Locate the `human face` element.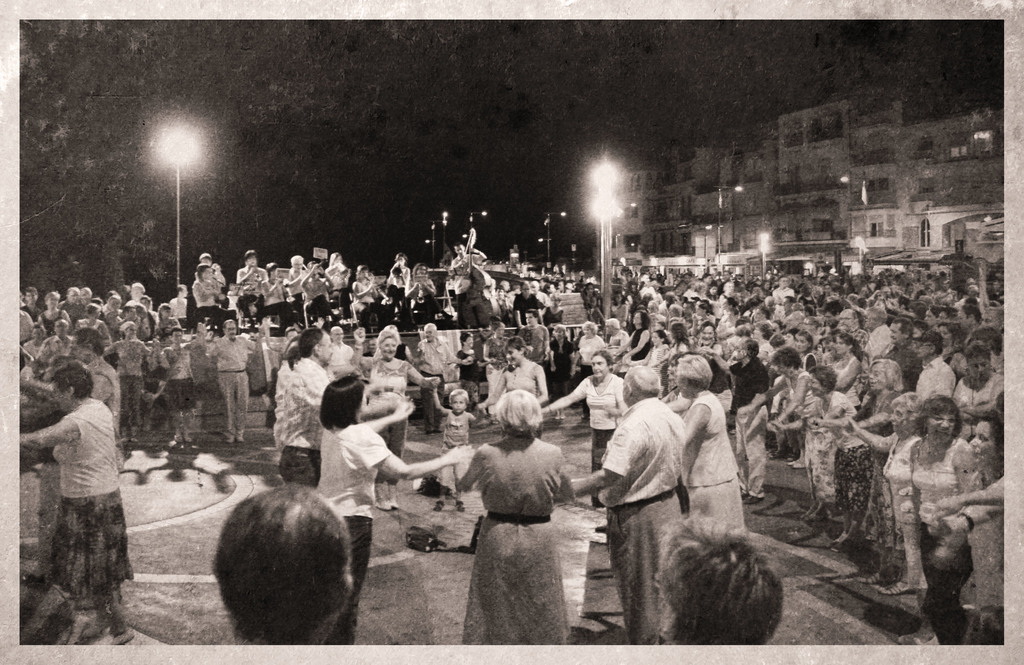
Element bbox: Rect(507, 349, 519, 367).
